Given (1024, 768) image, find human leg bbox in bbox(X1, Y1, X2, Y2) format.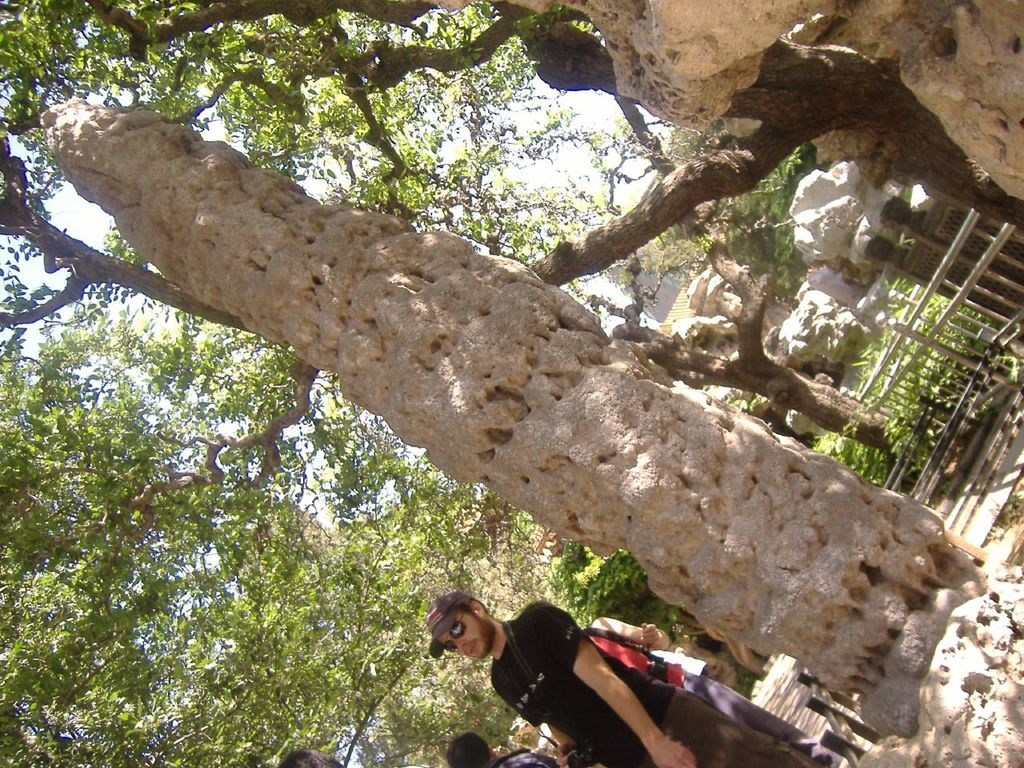
bbox(669, 692, 815, 767).
